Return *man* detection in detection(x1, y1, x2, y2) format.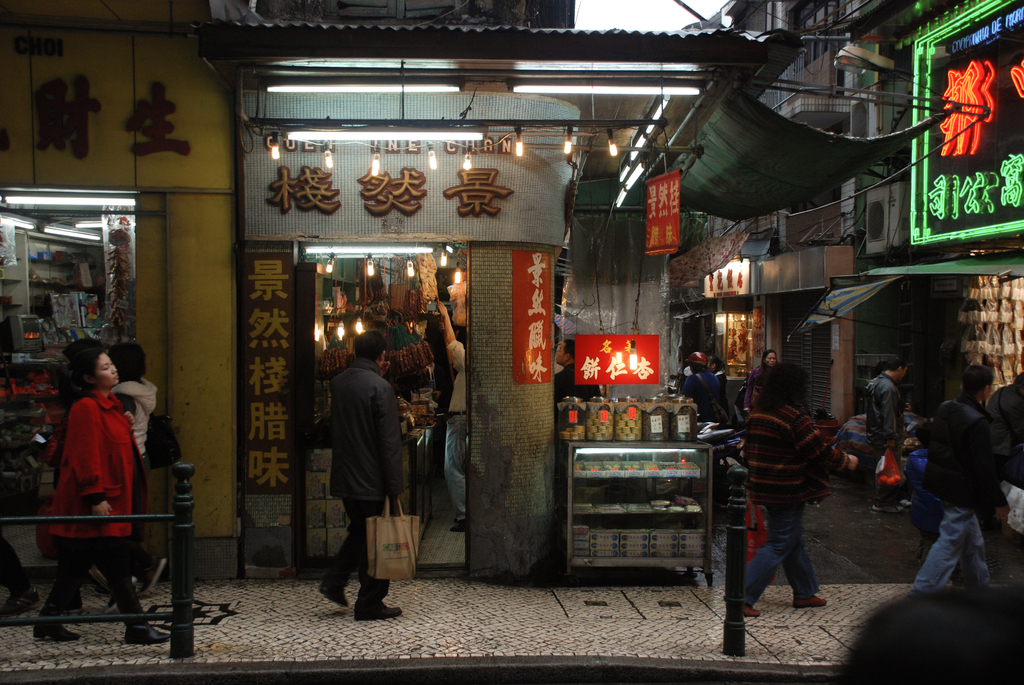
detection(666, 352, 726, 429).
